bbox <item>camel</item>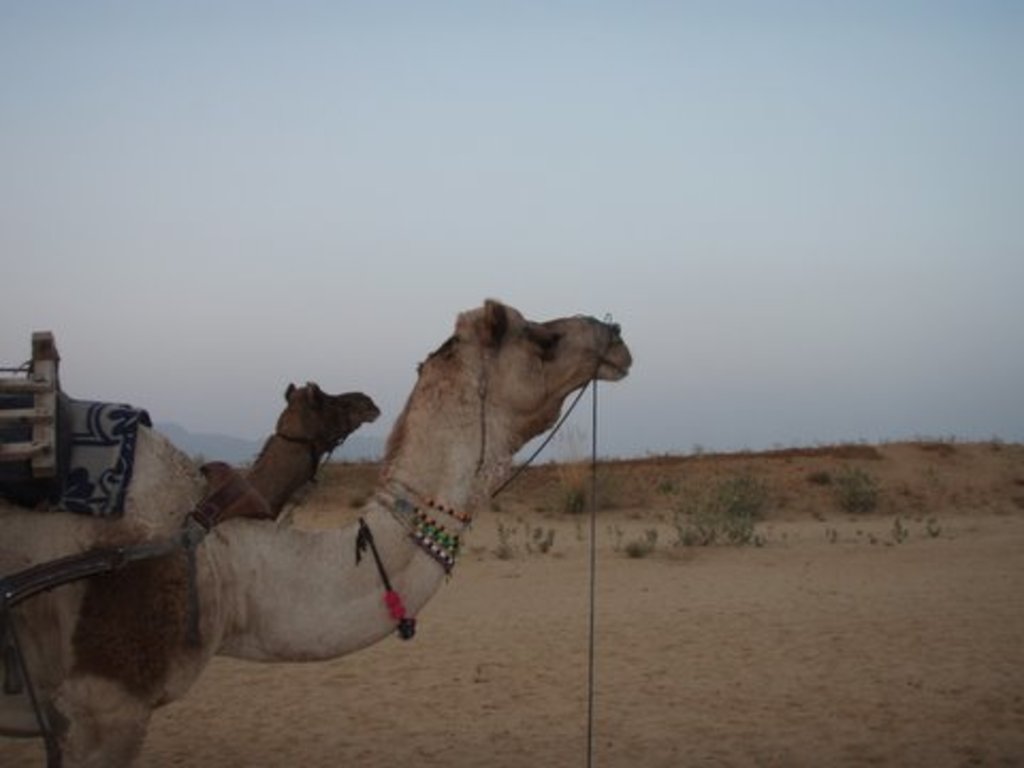
locate(0, 297, 636, 764)
